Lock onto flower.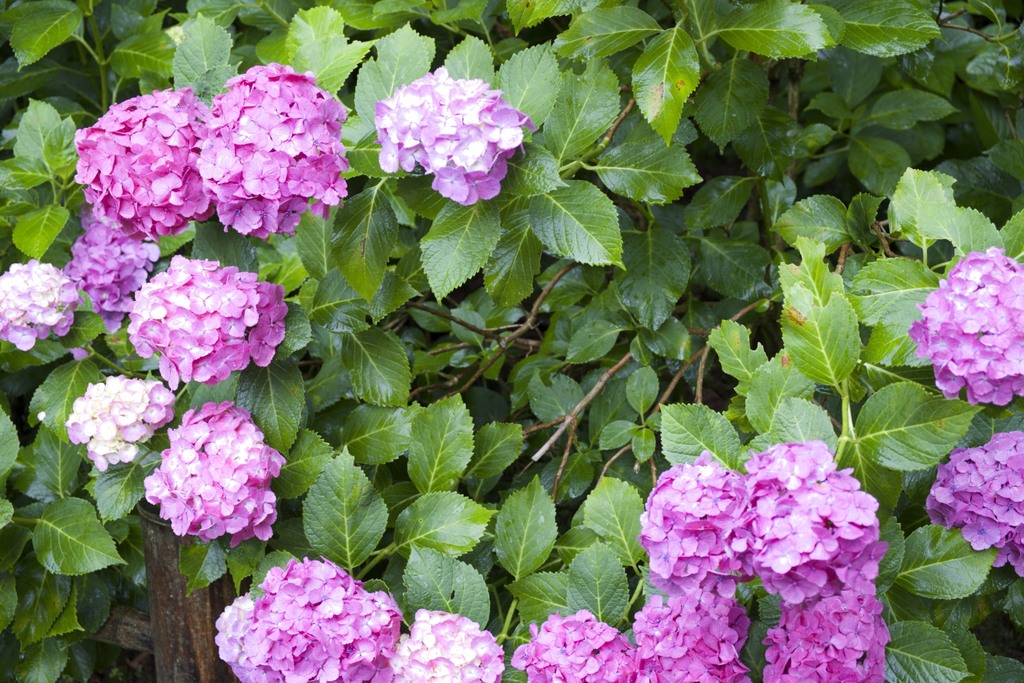
Locked: (145,406,287,547).
